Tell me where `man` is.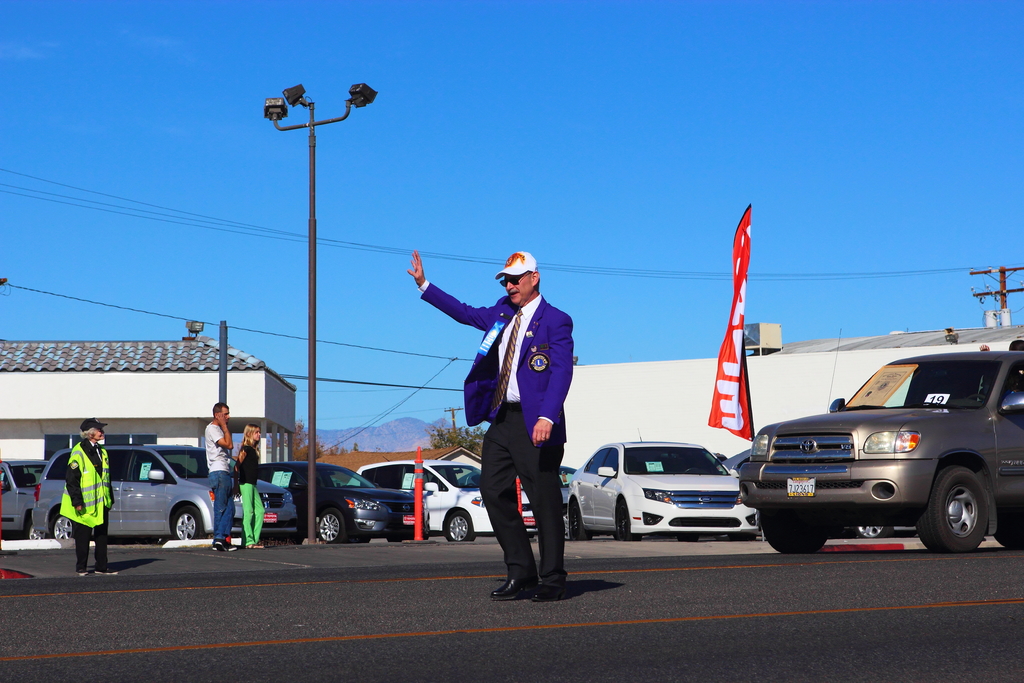
`man` is at (x1=203, y1=398, x2=240, y2=553).
